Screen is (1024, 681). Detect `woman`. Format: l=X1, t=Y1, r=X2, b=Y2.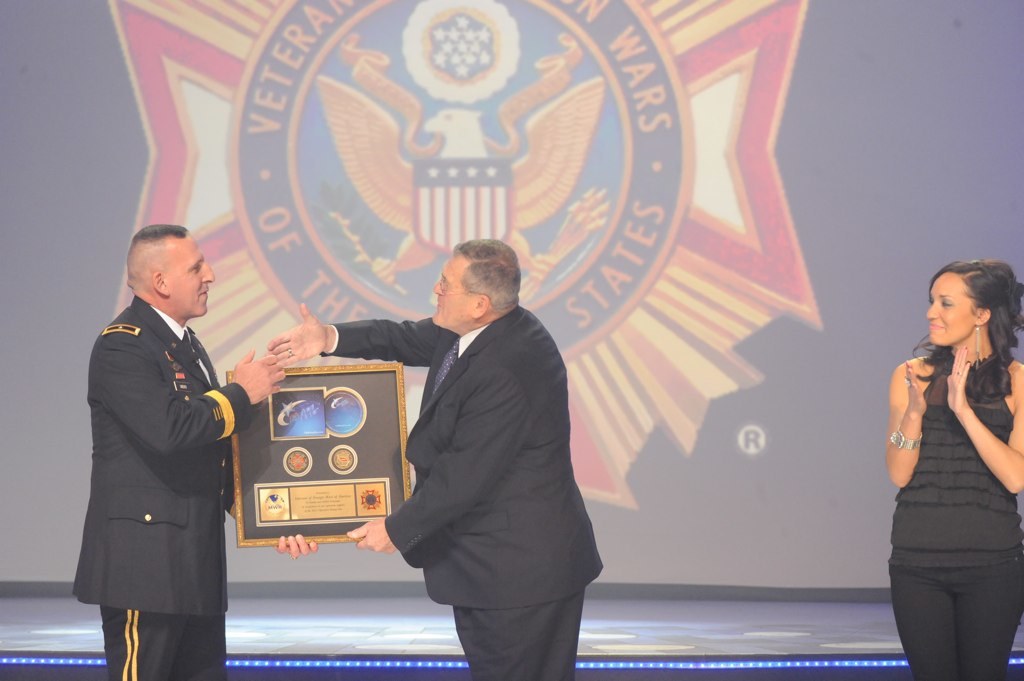
l=868, t=253, r=1015, b=662.
